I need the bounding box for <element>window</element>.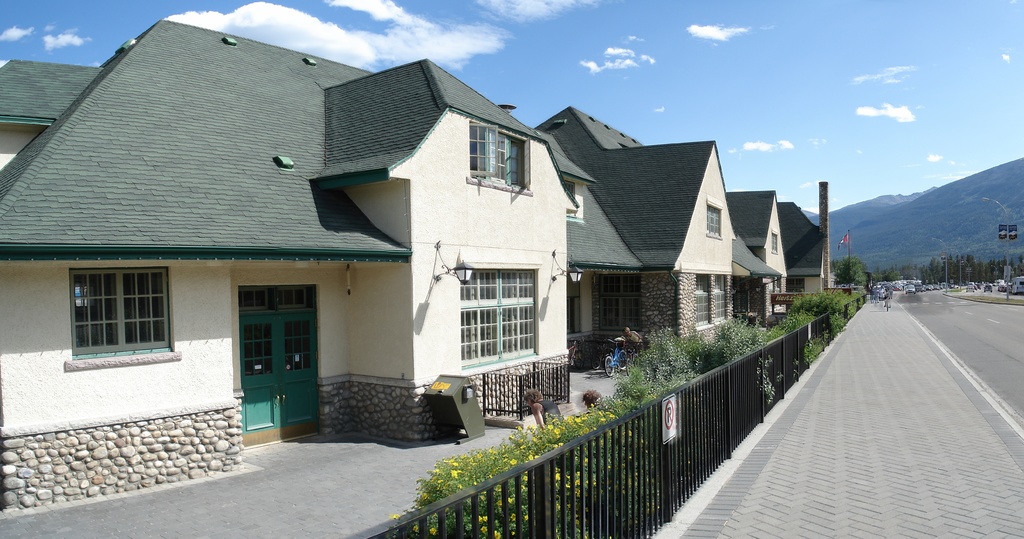
Here it is: [left=467, top=121, right=535, bottom=188].
